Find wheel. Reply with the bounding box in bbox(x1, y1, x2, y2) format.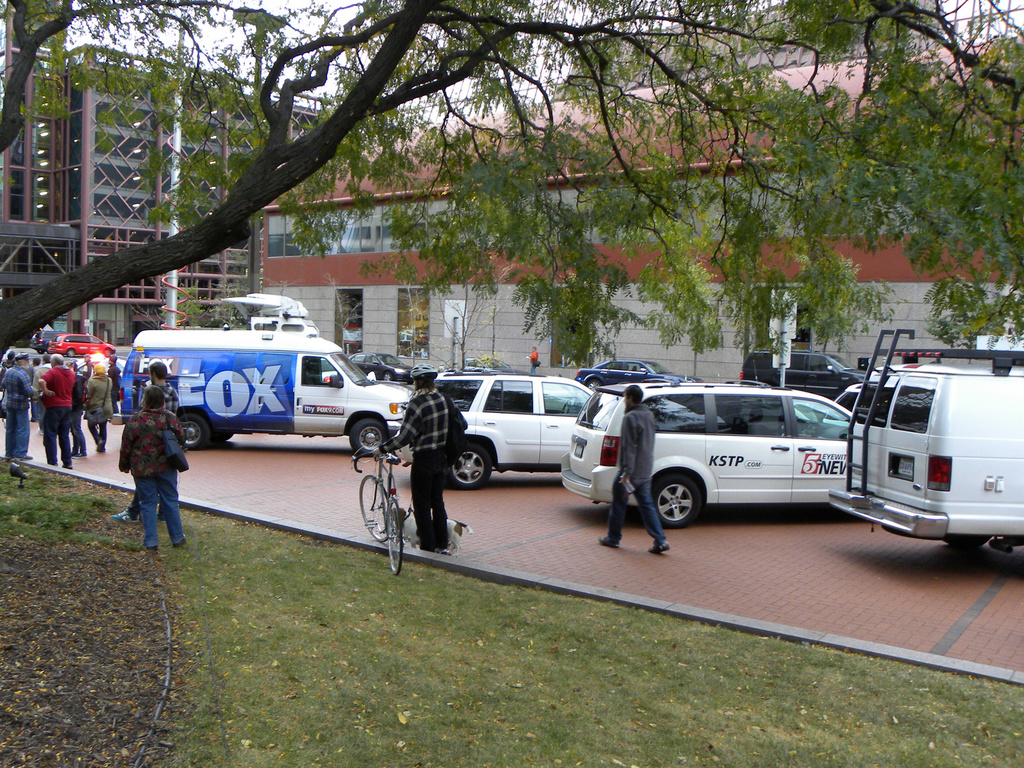
bbox(388, 497, 404, 575).
